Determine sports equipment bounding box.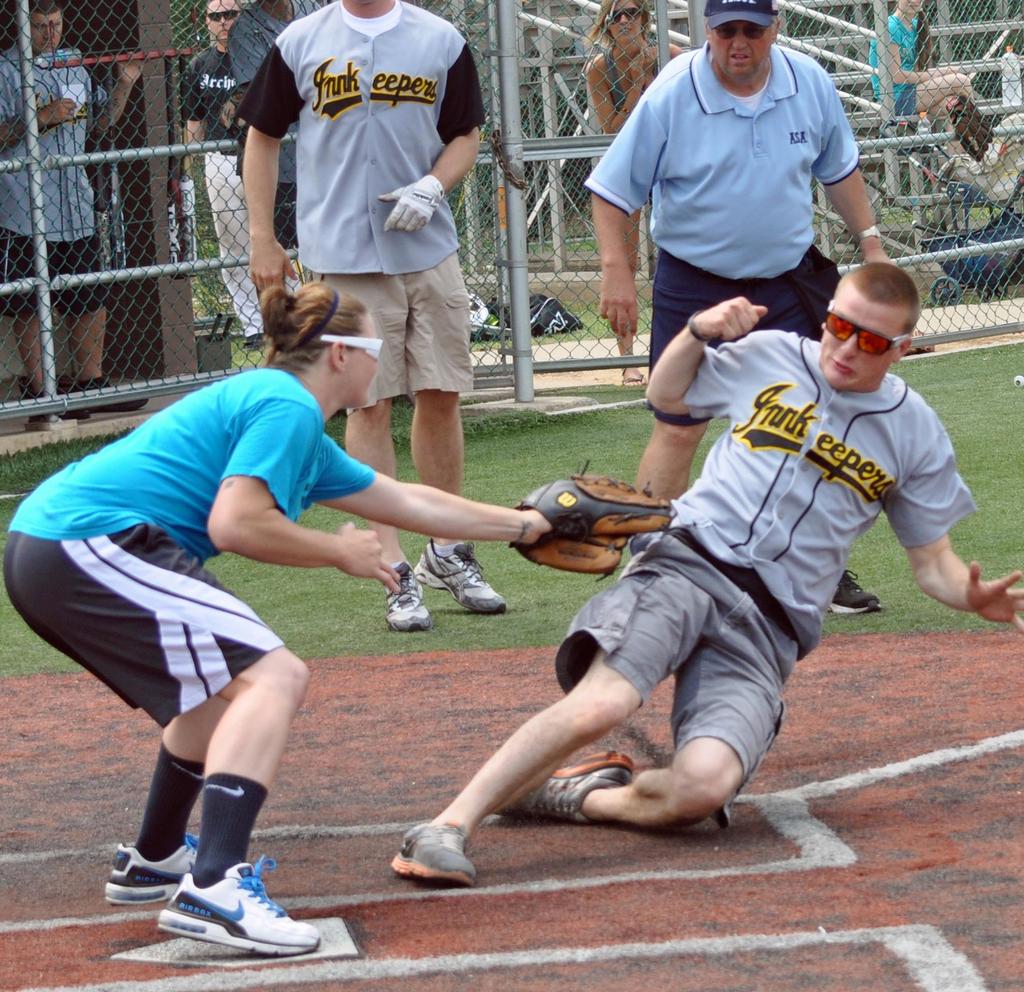
Determined: [410, 536, 509, 616].
